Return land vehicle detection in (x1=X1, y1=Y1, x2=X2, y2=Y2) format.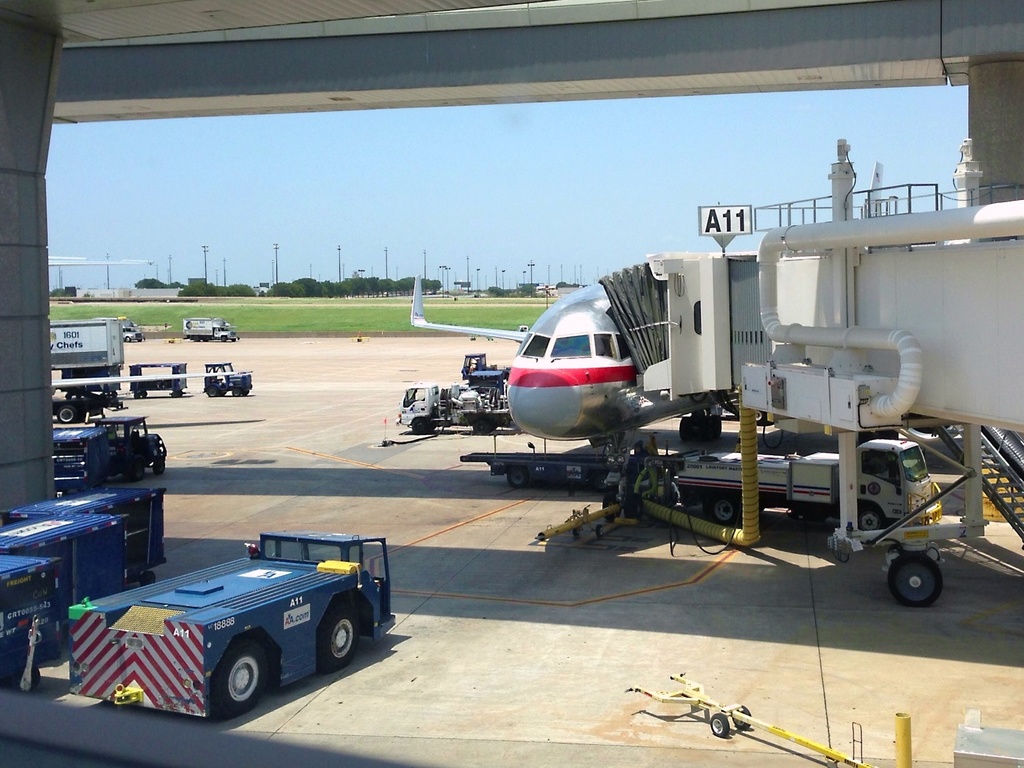
(x1=202, y1=357, x2=254, y2=397).
